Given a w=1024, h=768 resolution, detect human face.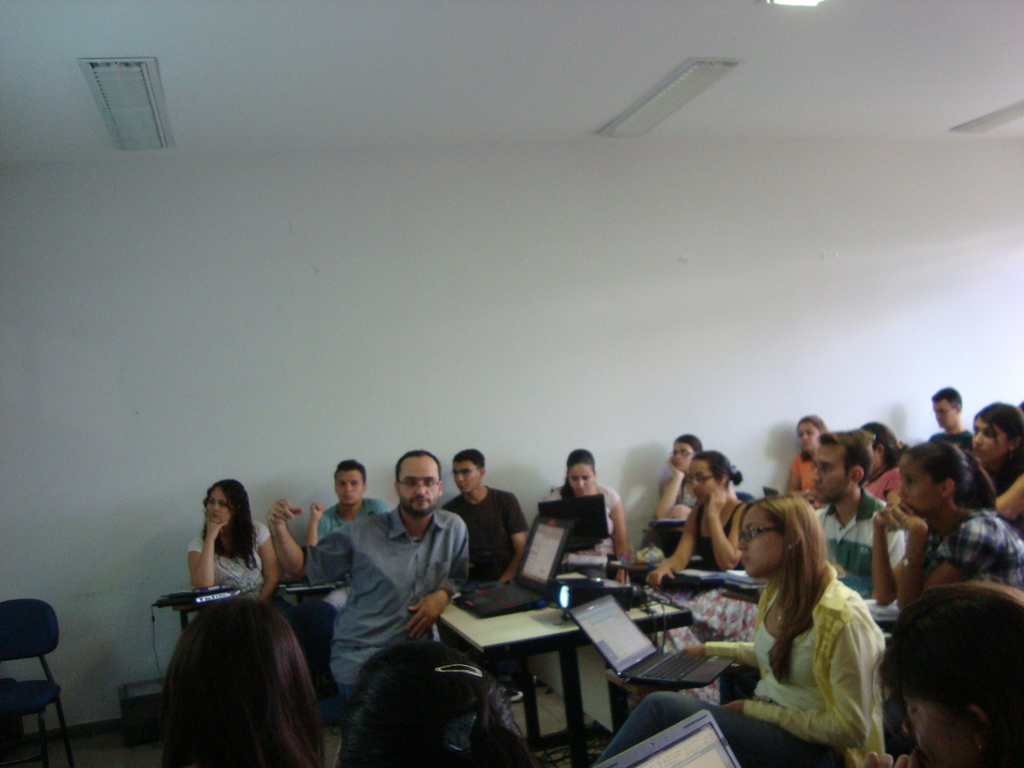
[932,399,956,431].
